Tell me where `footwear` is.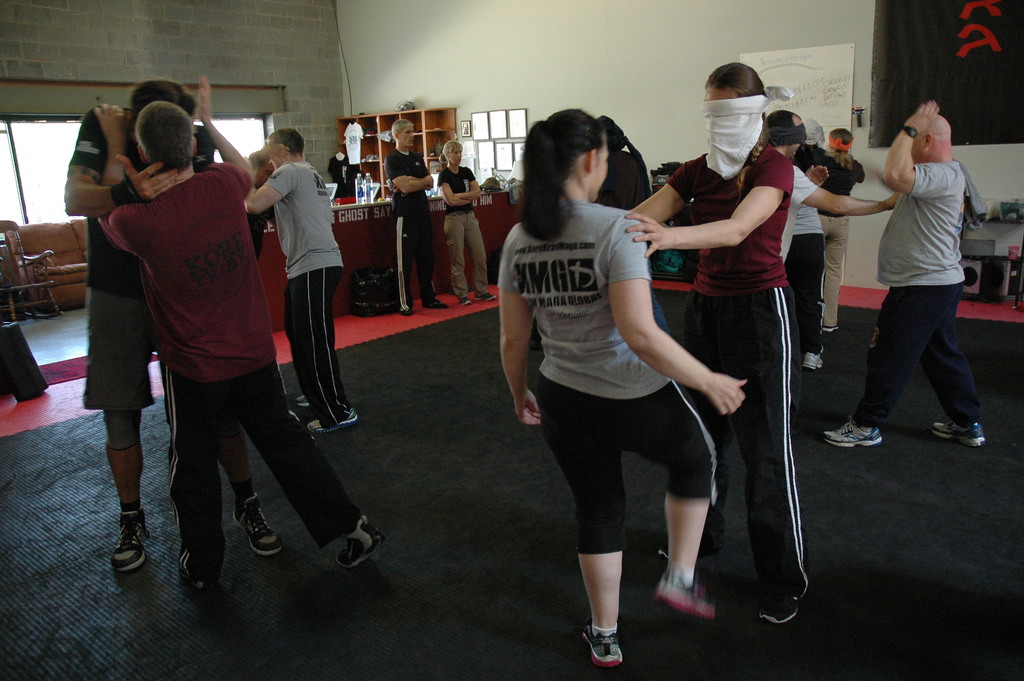
`footwear` is at (left=460, top=297, right=470, bottom=308).
